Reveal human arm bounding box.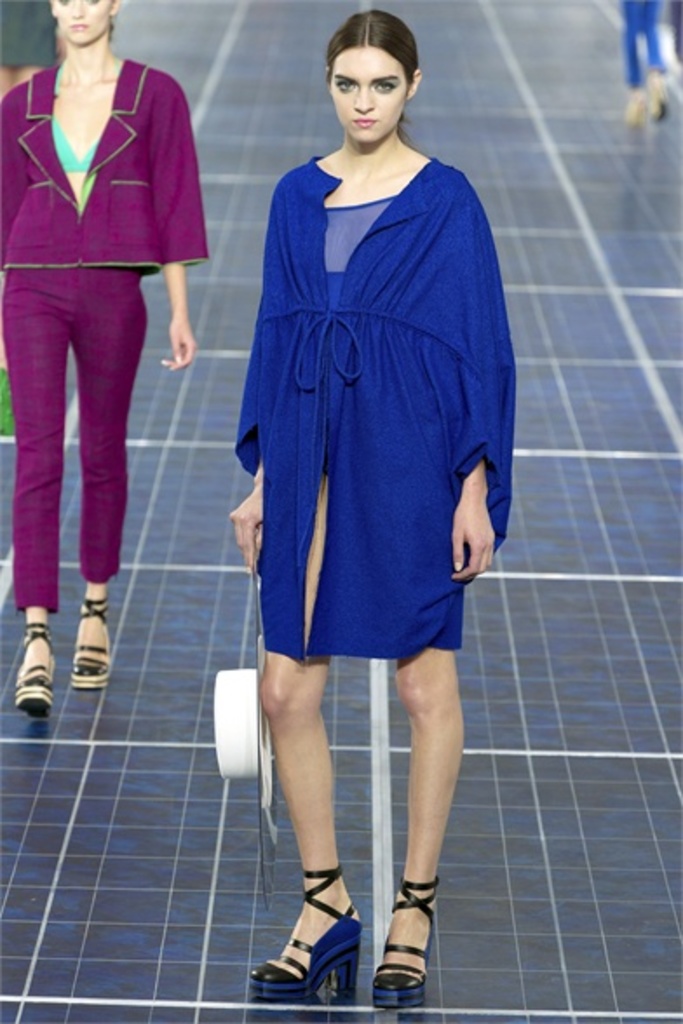
Revealed: box(228, 458, 265, 580).
